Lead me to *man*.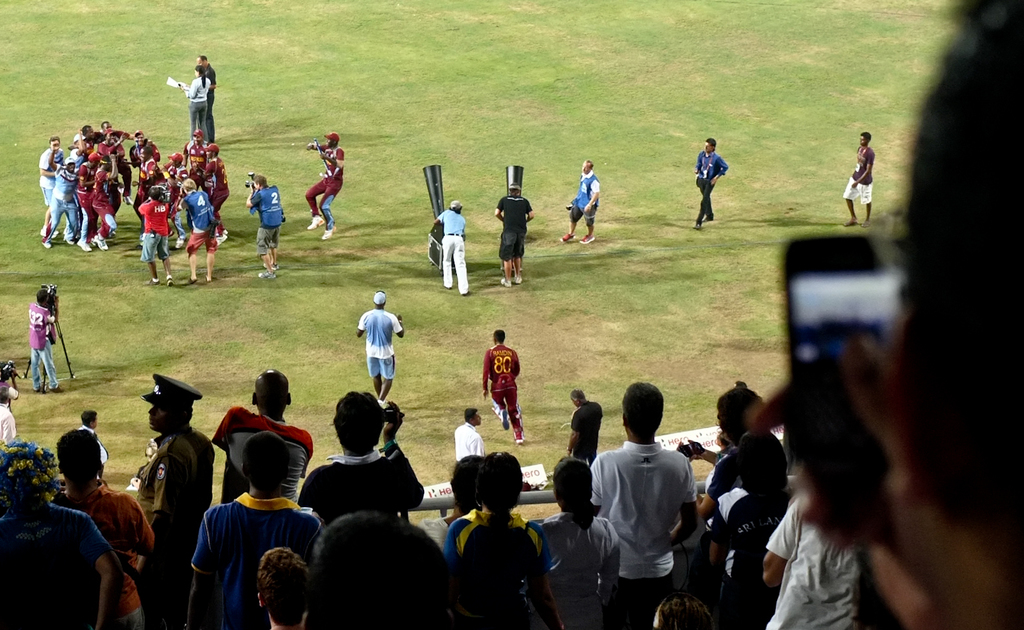
Lead to pyautogui.locateOnScreen(251, 167, 290, 270).
